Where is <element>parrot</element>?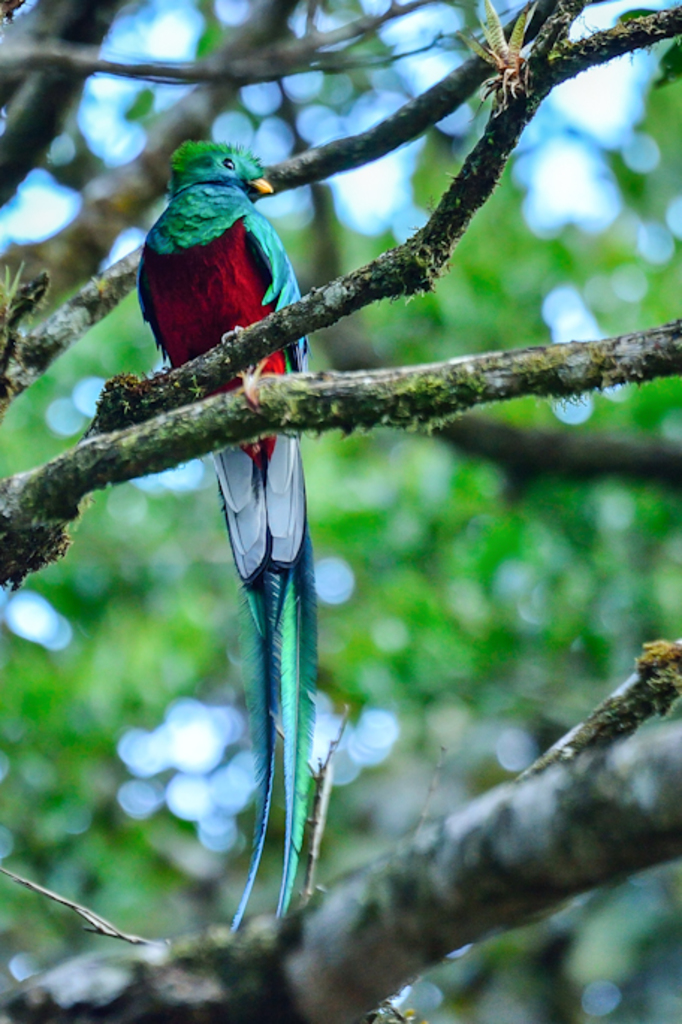
left=136, top=144, right=326, bottom=930.
